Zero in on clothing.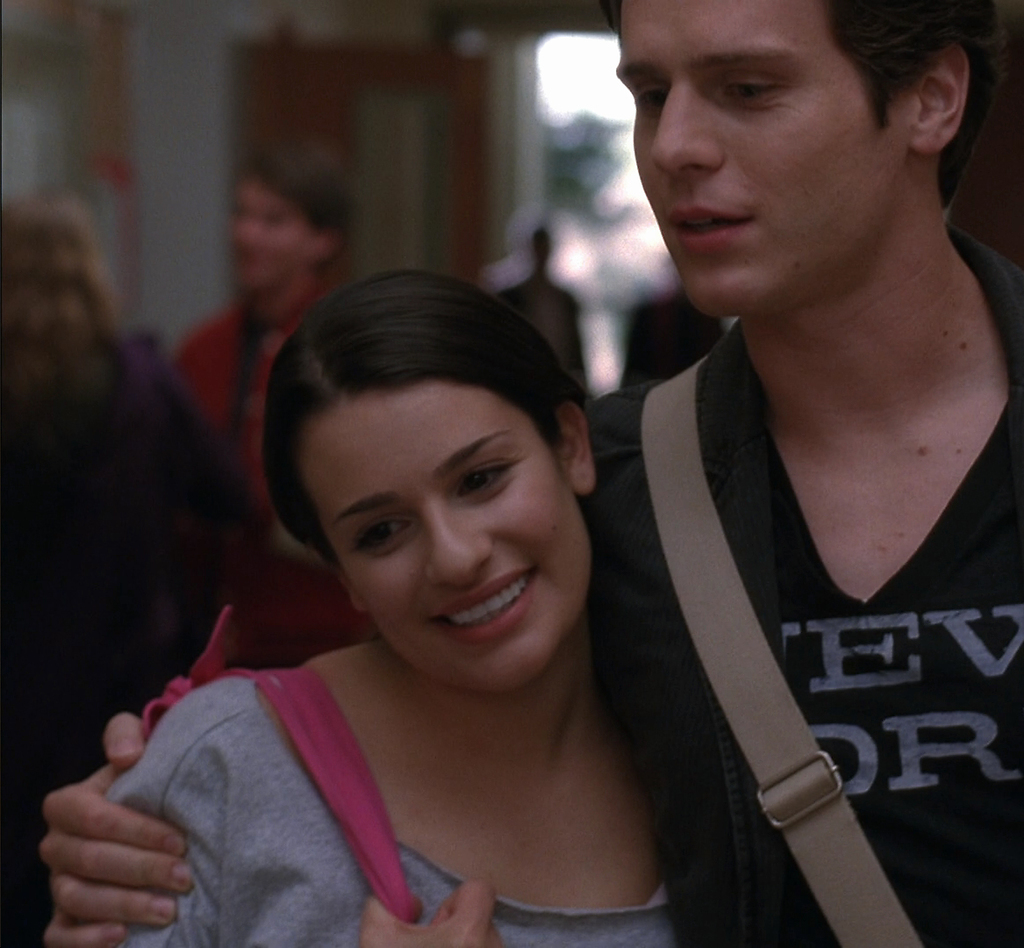
Zeroed in: BBox(0, 327, 229, 947).
